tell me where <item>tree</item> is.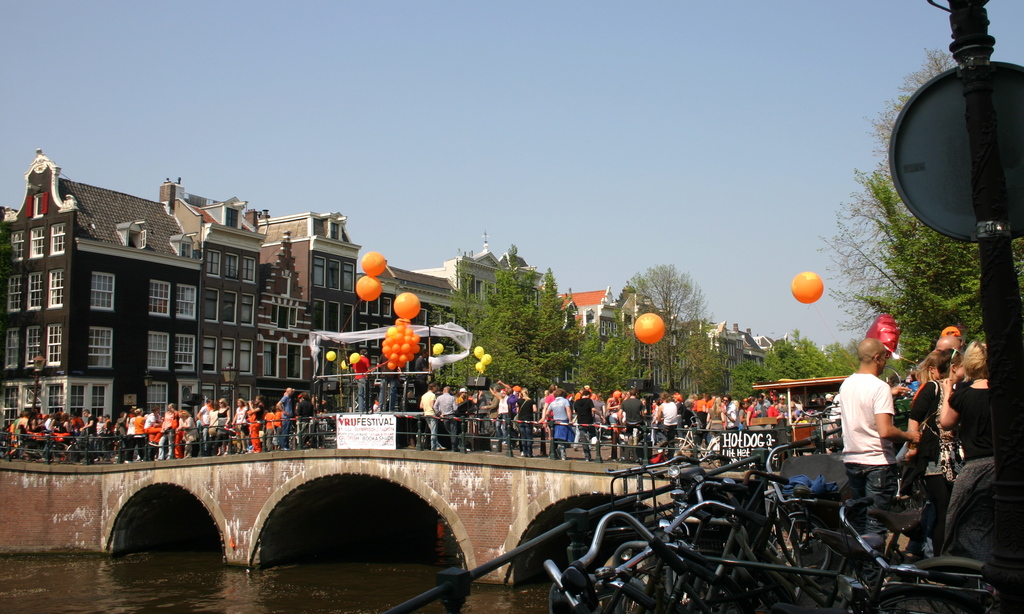
<item>tree</item> is at <region>609, 263, 725, 388</region>.
